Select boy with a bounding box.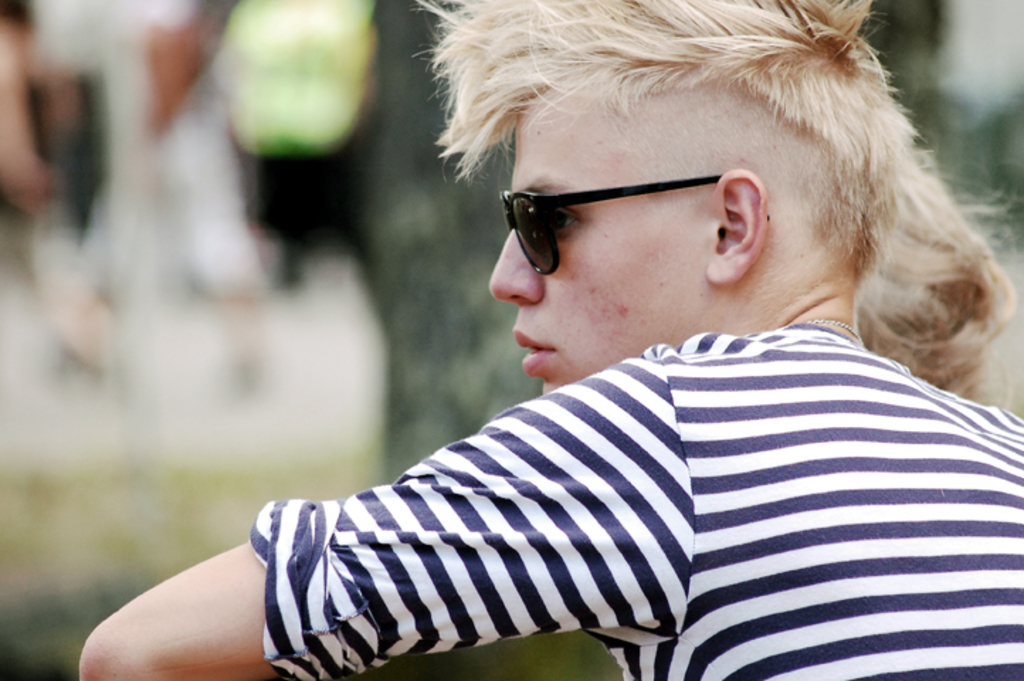
[69, 0, 1023, 680].
